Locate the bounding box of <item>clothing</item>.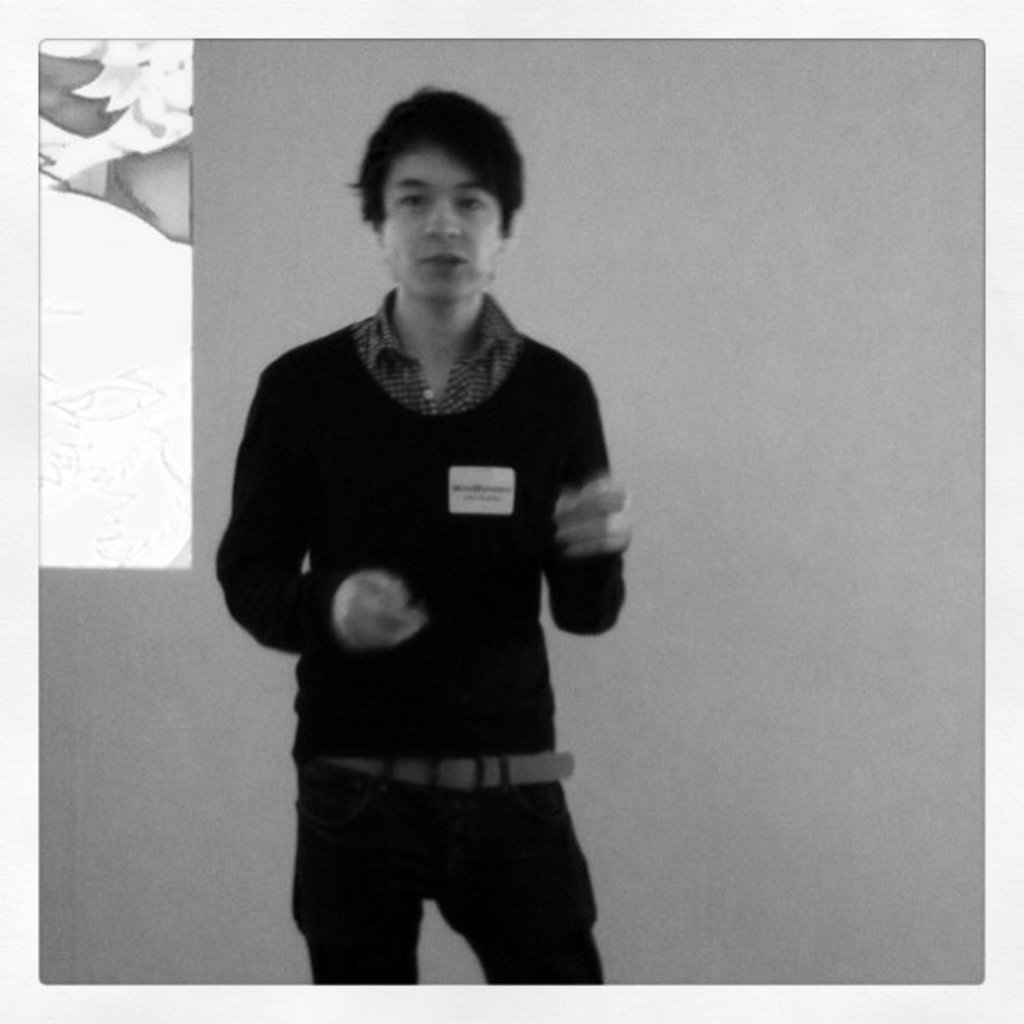
Bounding box: {"x1": 231, "y1": 243, "x2": 634, "y2": 930}.
